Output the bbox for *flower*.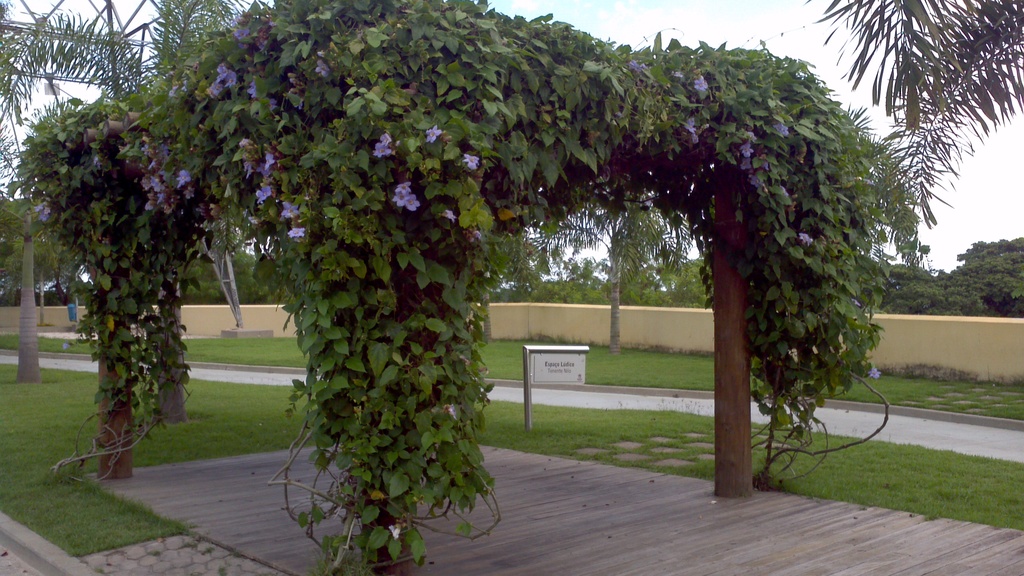
{"x1": 169, "y1": 77, "x2": 191, "y2": 95}.
